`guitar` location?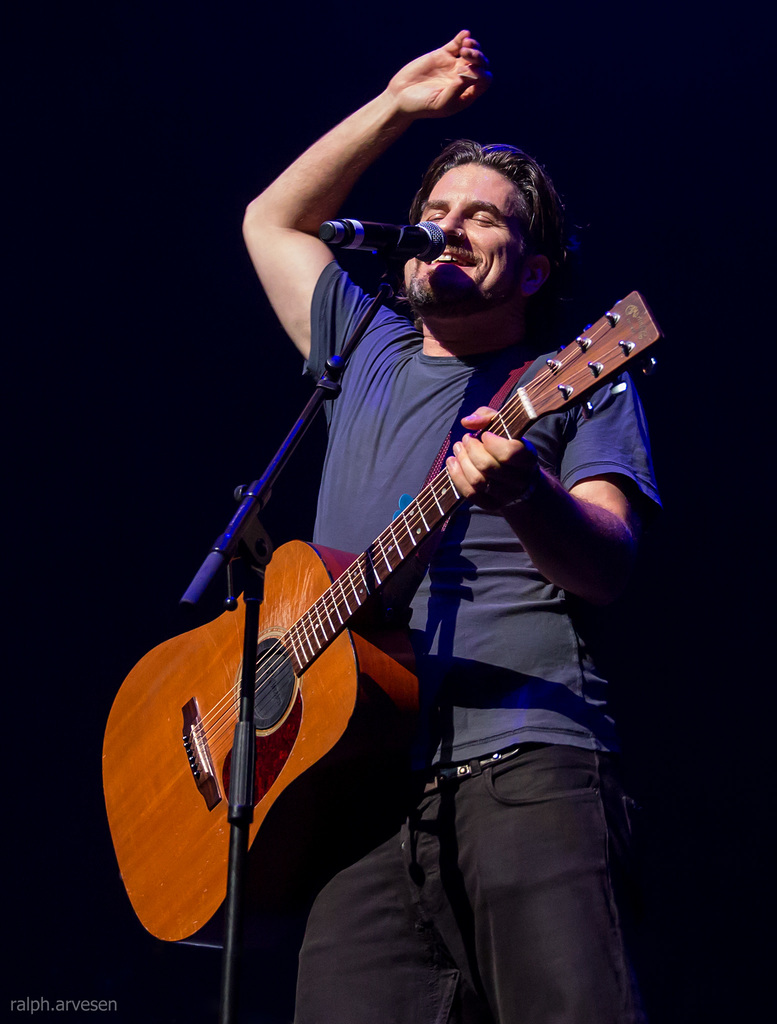
(x1=101, y1=291, x2=674, y2=942)
